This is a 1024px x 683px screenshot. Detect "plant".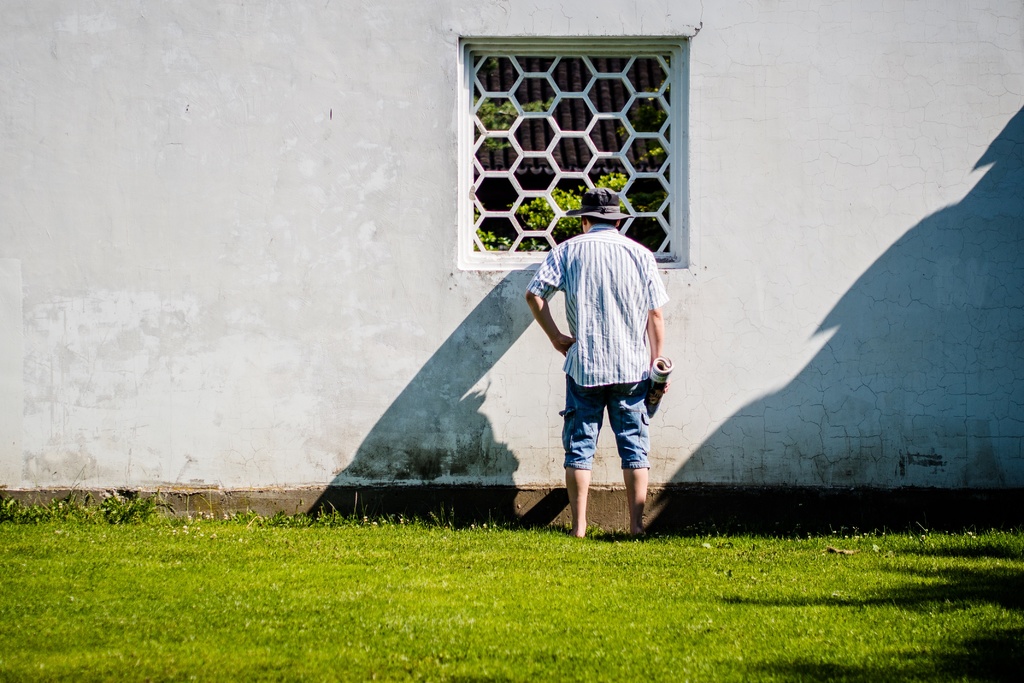
{"left": 94, "top": 489, "right": 174, "bottom": 527}.
